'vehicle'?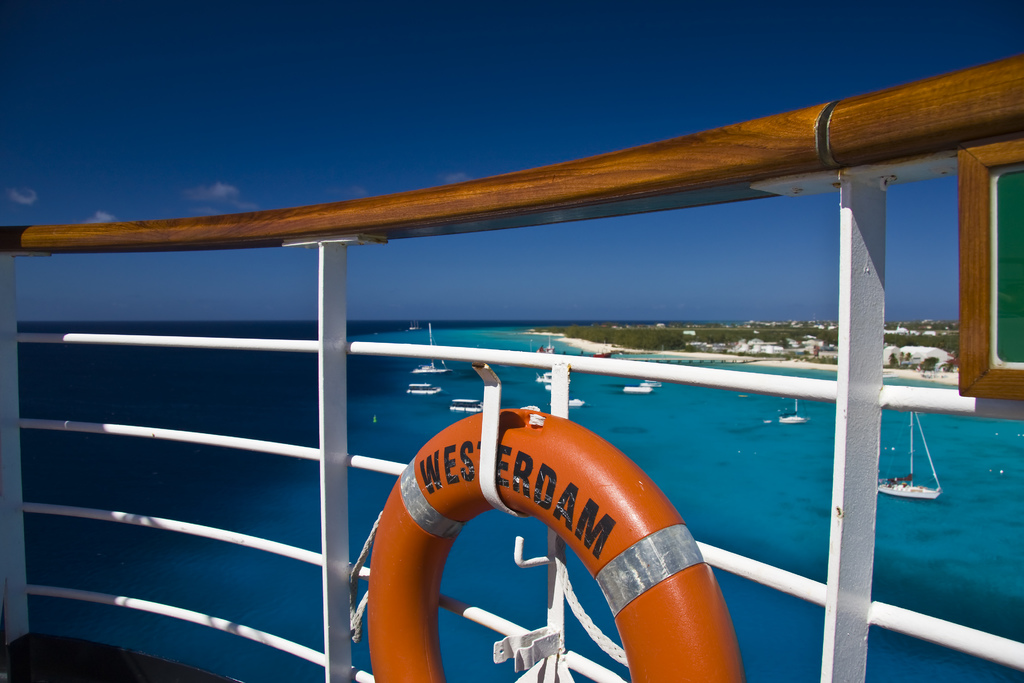
<bbox>640, 379, 662, 388</bbox>
